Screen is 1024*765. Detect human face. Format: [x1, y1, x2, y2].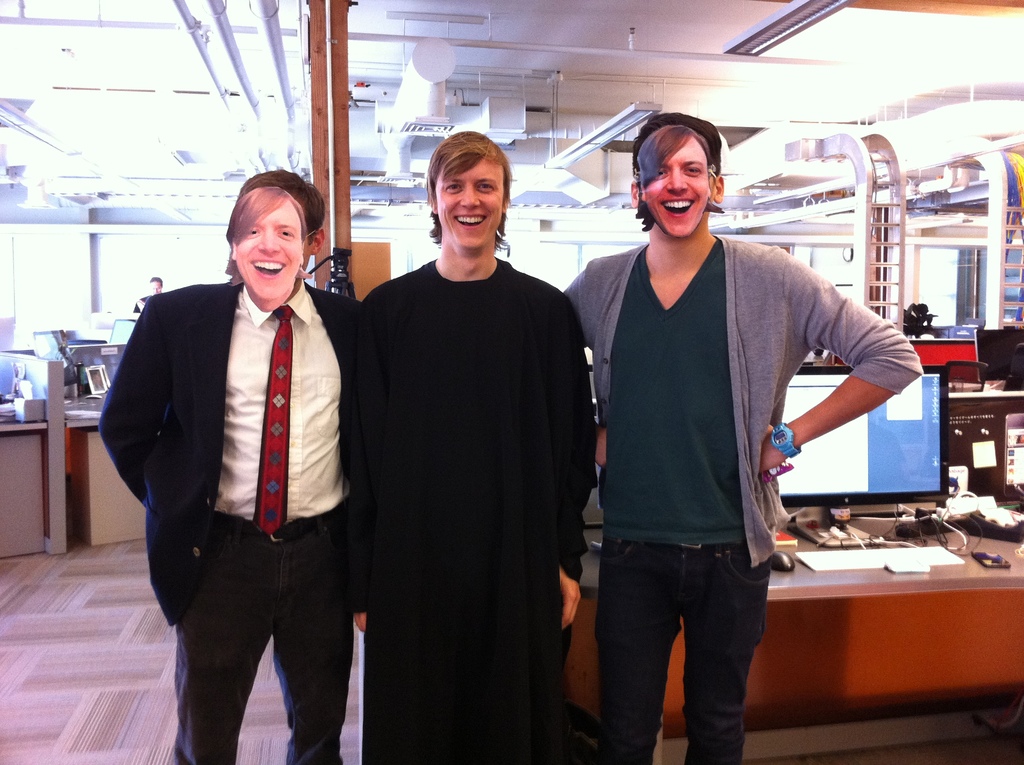
[646, 137, 706, 239].
